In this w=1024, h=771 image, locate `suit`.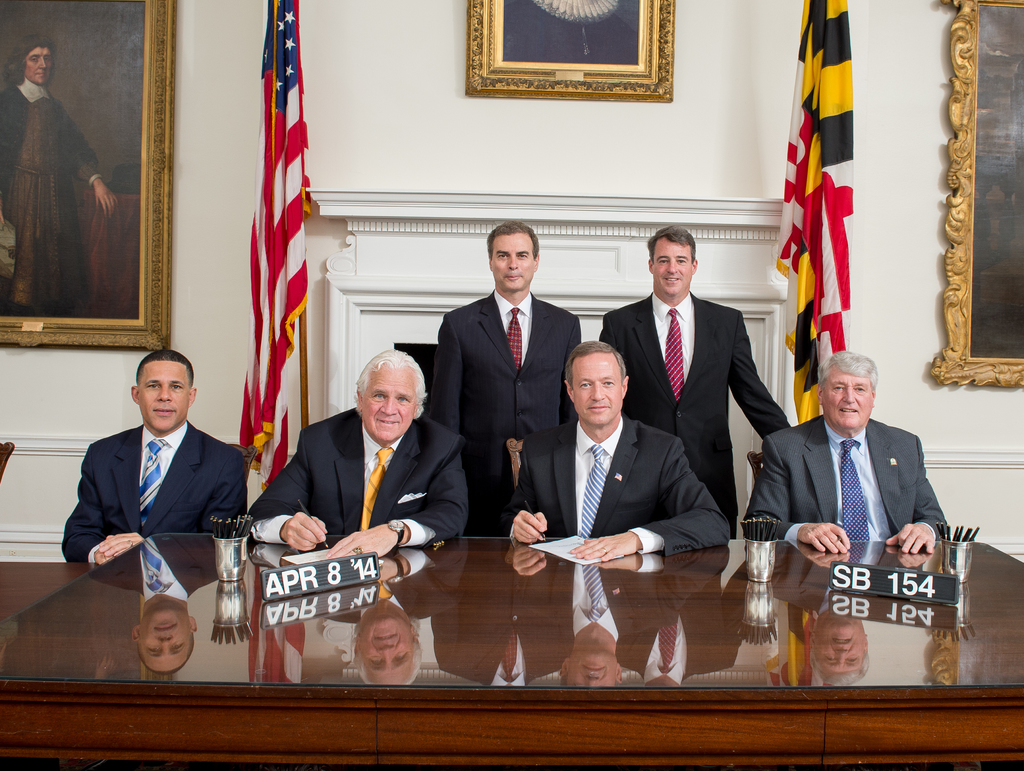
Bounding box: [504, 417, 729, 558].
